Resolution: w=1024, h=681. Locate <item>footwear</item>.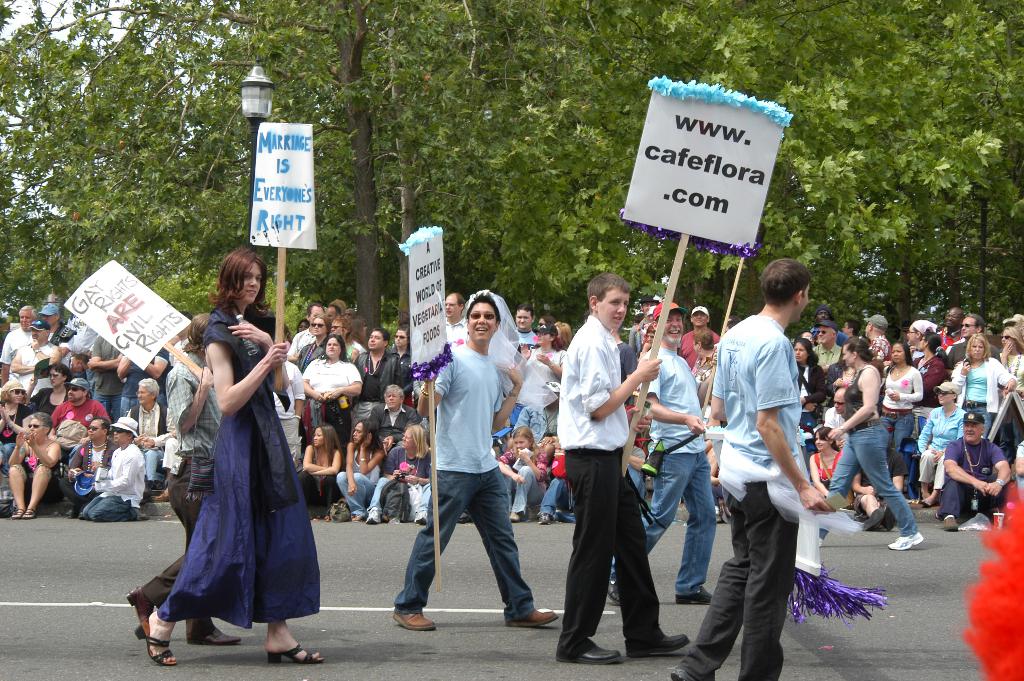
rect(388, 601, 442, 632).
